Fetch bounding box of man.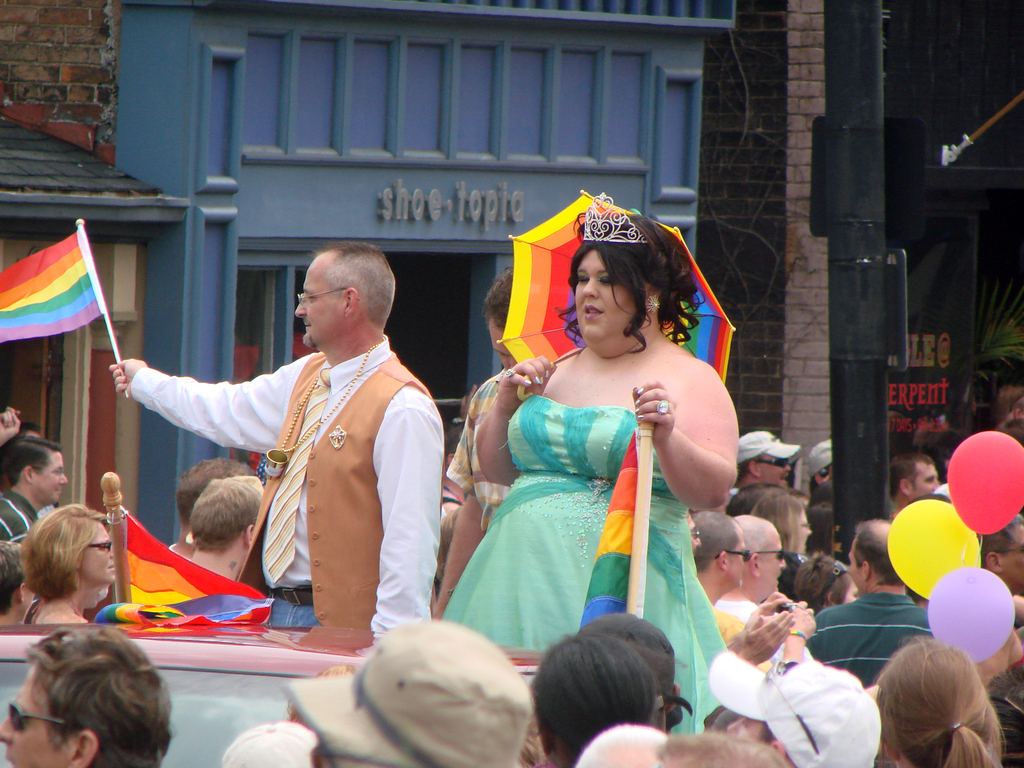
Bbox: [x1=129, y1=249, x2=460, y2=661].
